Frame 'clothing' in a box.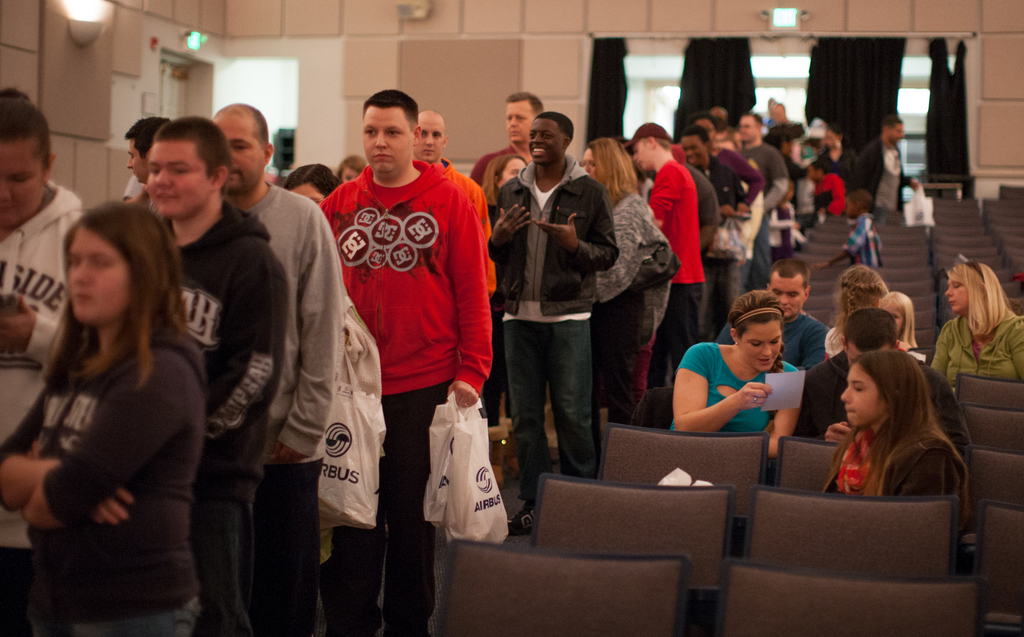
(819,327,845,361).
